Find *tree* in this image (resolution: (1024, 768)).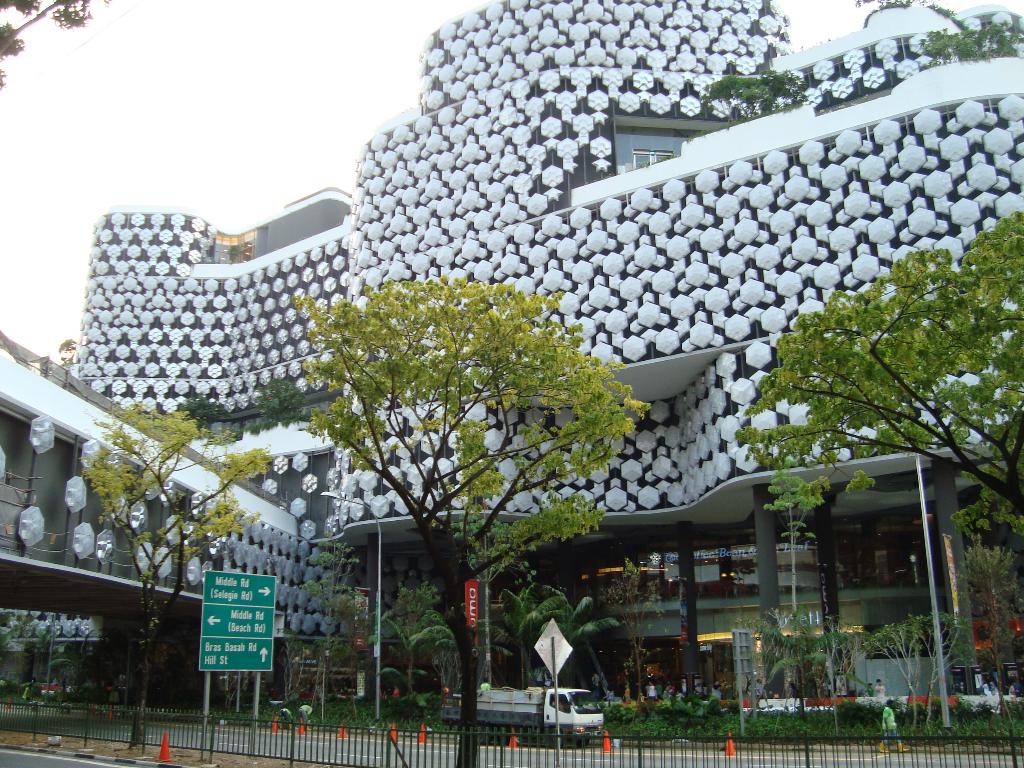
(x1=723, y1=205, x2=1023, y2=541).
